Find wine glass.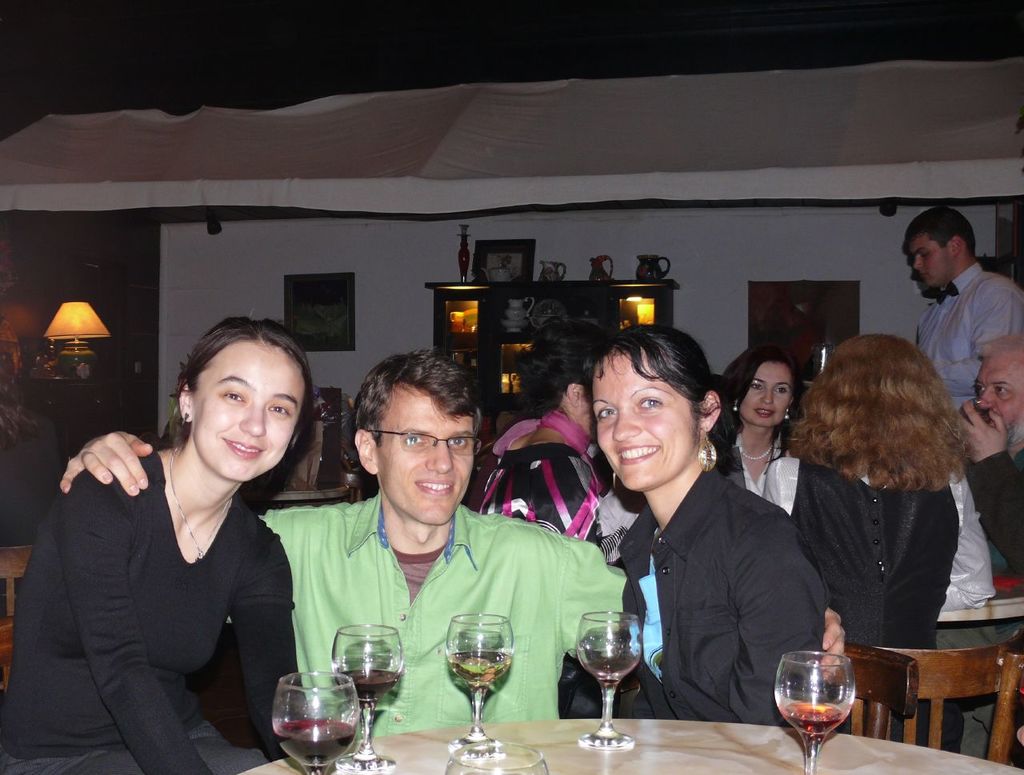
[x1=333, y1=625, x2=403, y2=772].
